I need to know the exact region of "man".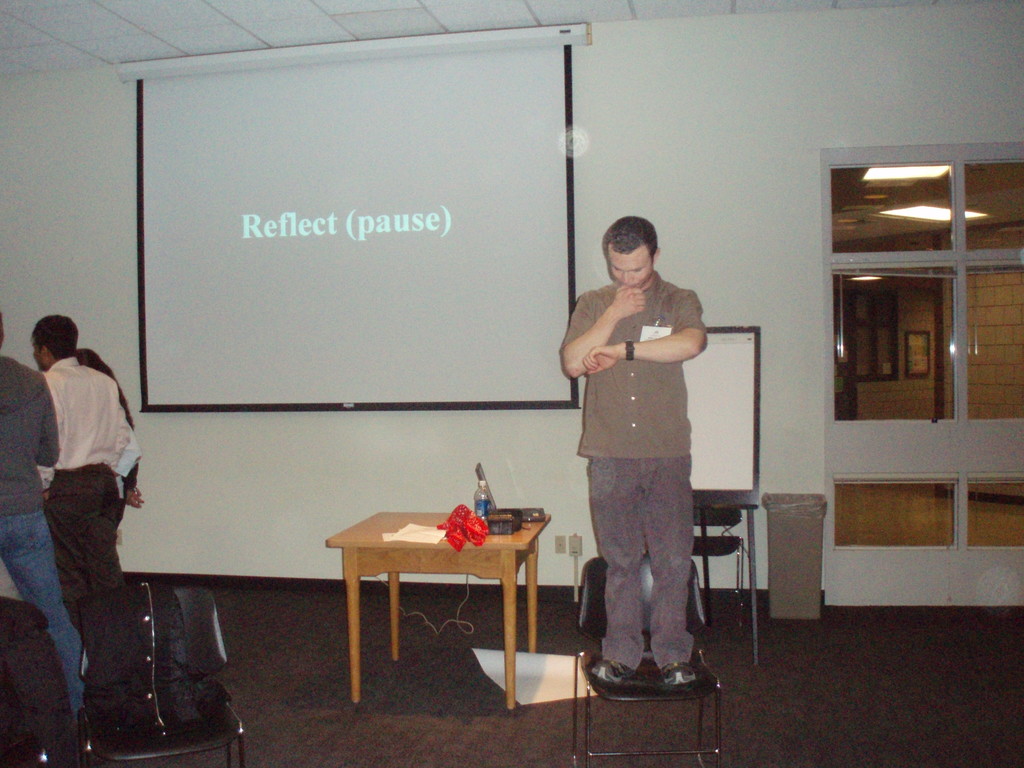
Region: region(0, 318, 86, 729).
